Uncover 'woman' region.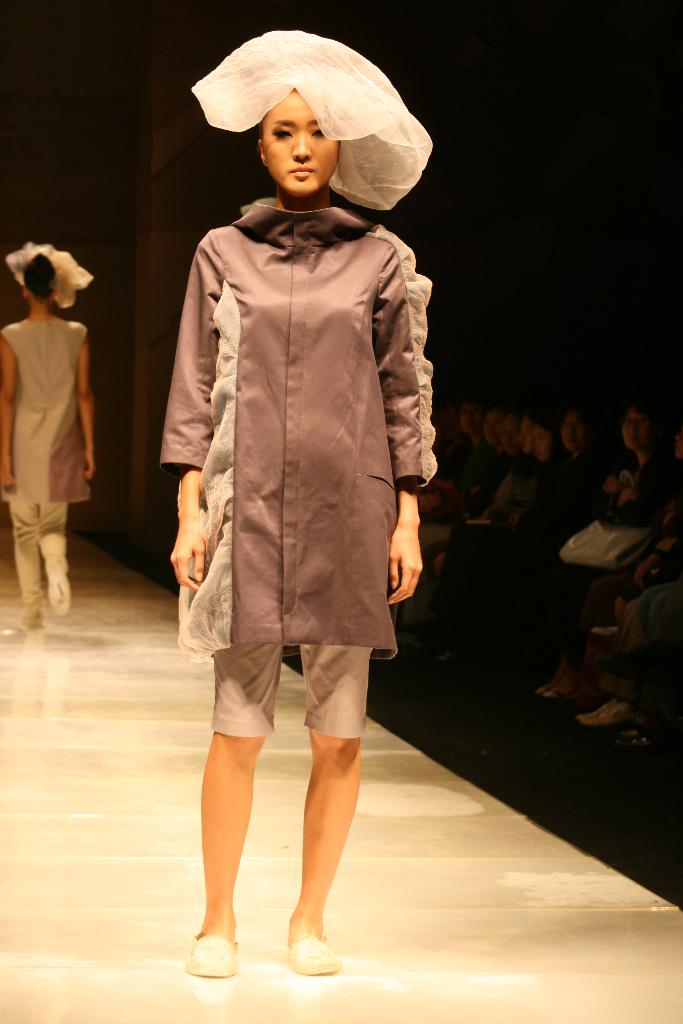
Uncovered: <box>141,57,454,908</box>.
